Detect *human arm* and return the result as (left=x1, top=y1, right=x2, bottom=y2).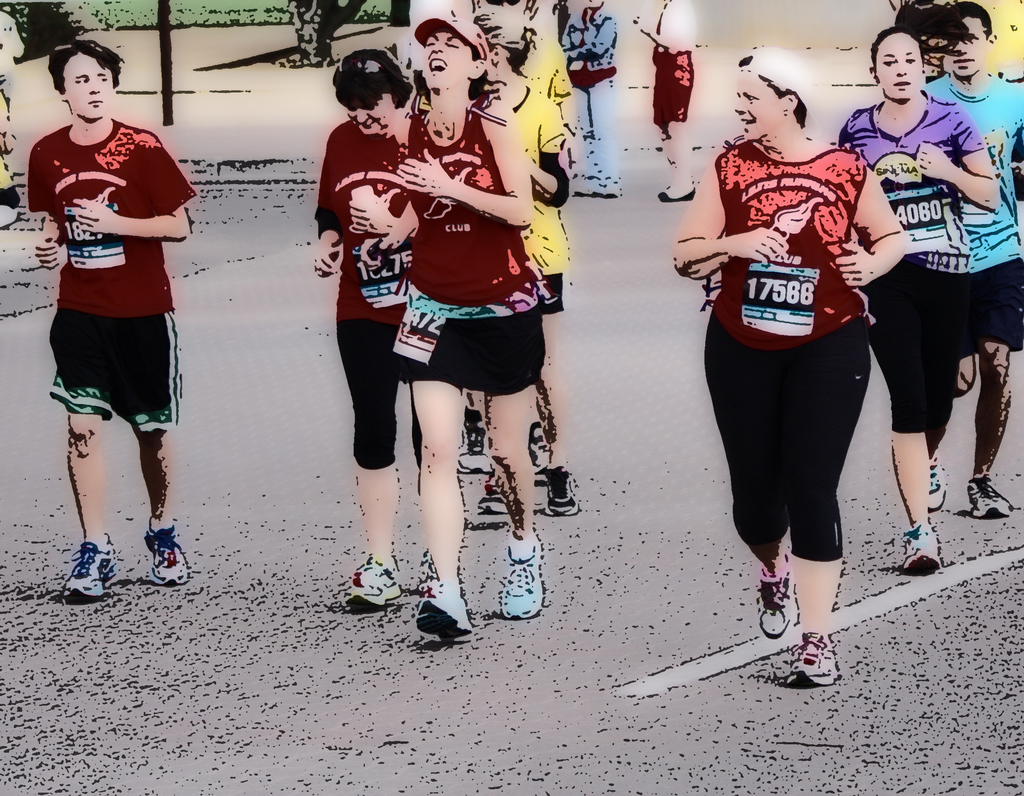
(left=301, top=146, right=336, bottom=284).
